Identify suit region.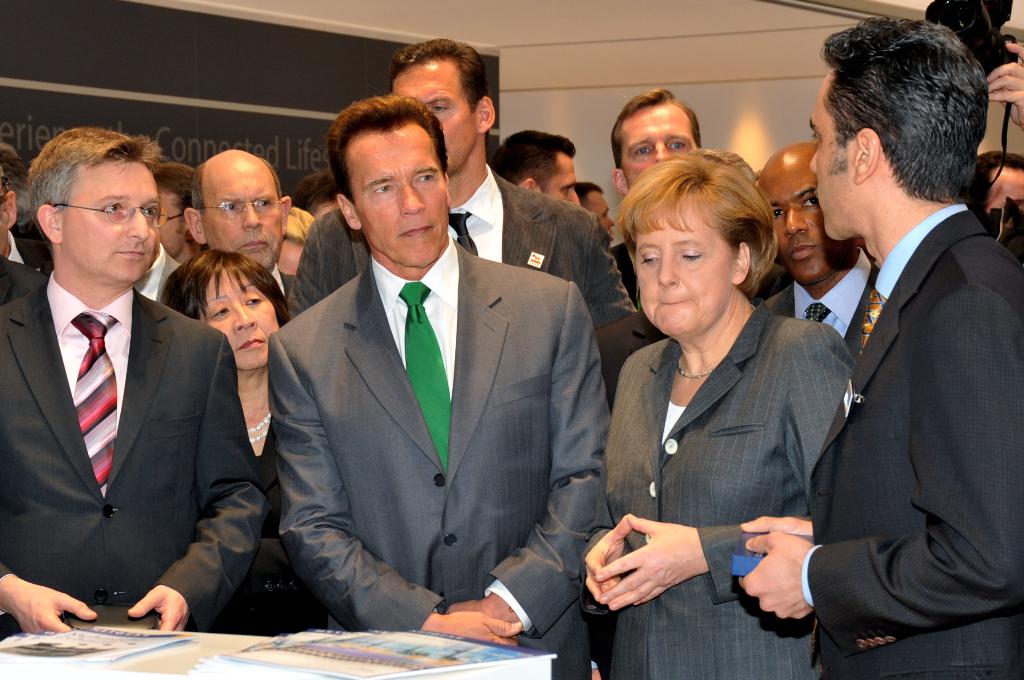
Region: x1=609, y1=240, x2=635, y2=303.
